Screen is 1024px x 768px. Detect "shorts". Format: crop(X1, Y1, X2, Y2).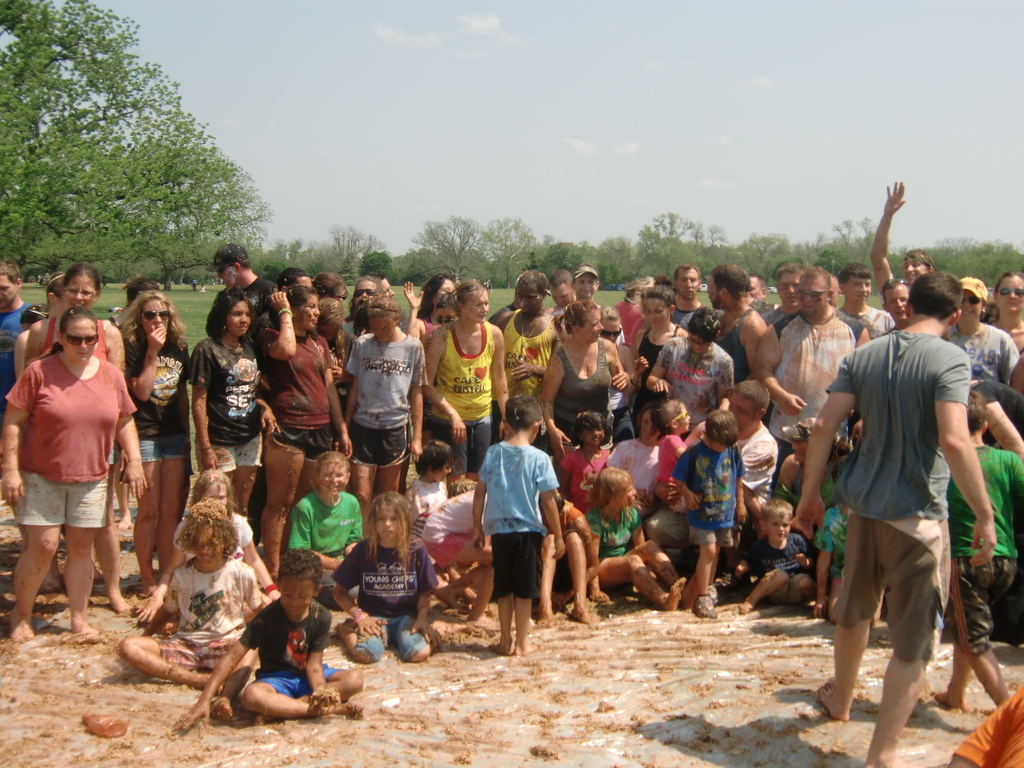
crop(689, 527, 731, 545).
